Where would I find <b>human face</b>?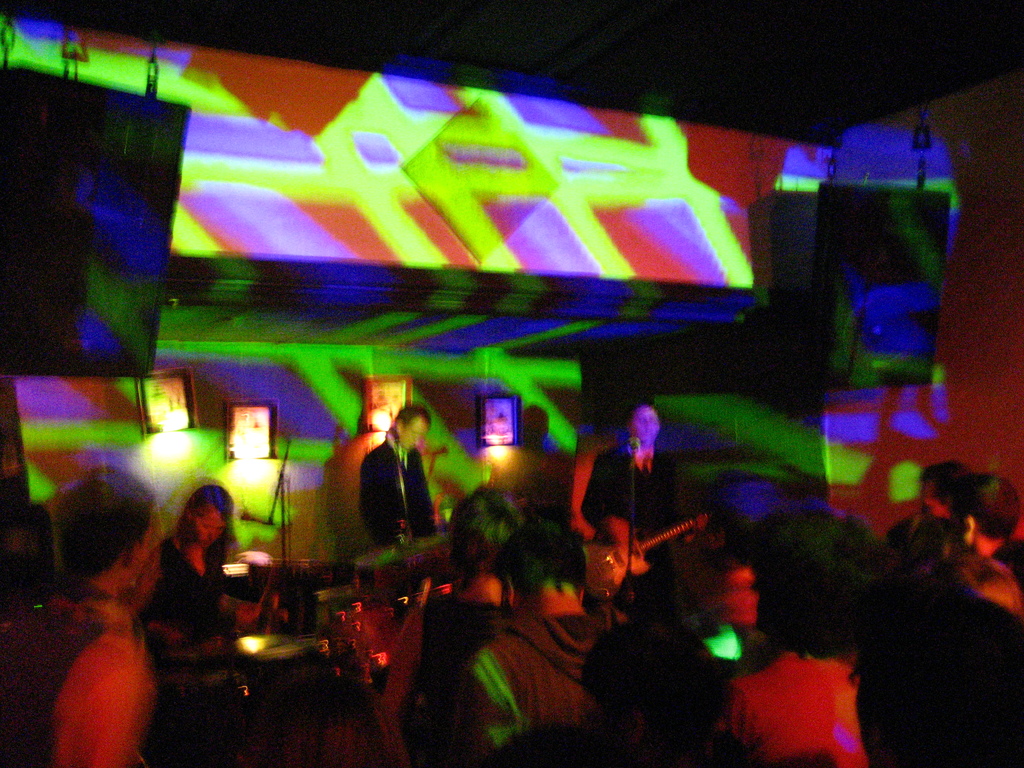
At 629/410/662/444.
